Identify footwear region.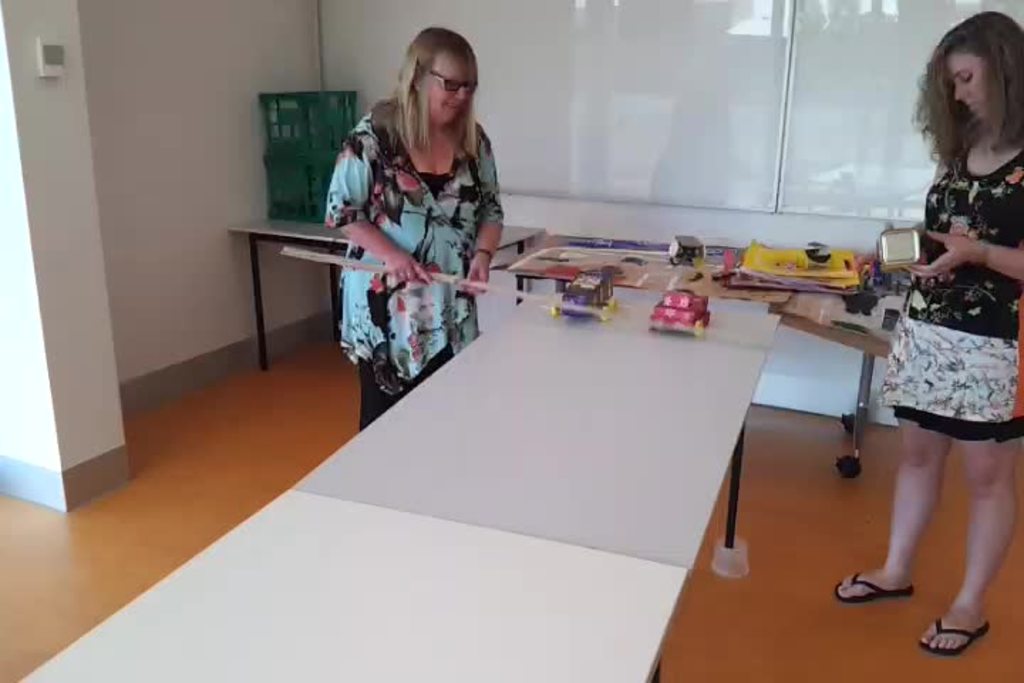
Region: [836, 571, 912, 605].
